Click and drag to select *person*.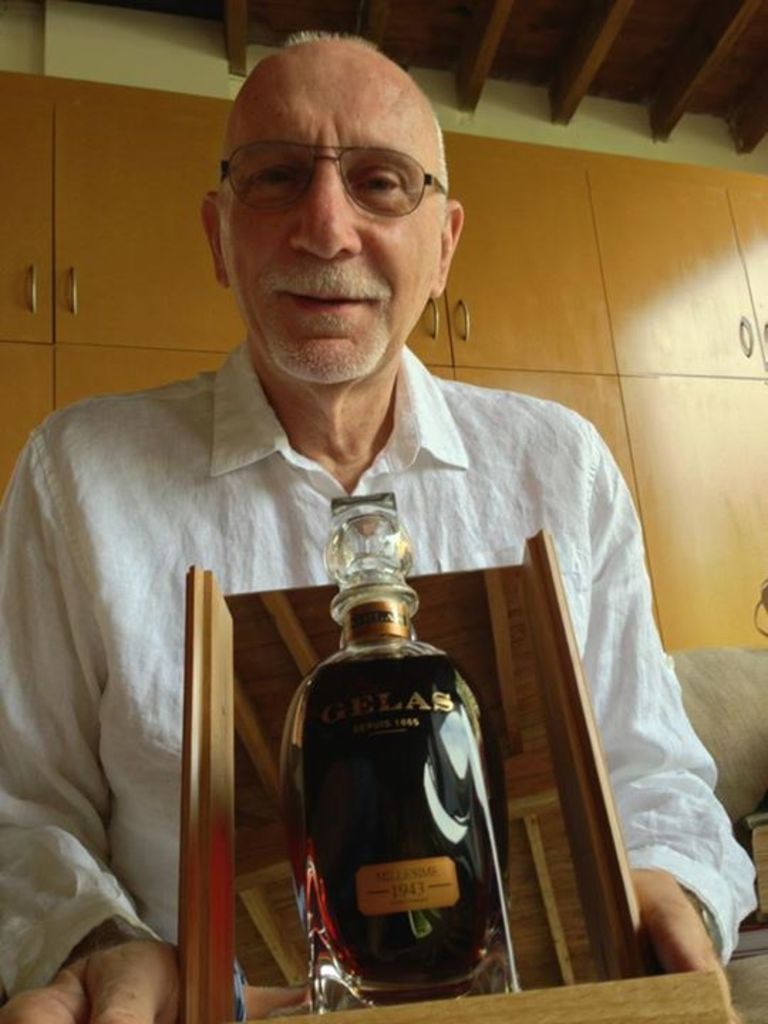
Selection: [0, 13, 742, 1014].
